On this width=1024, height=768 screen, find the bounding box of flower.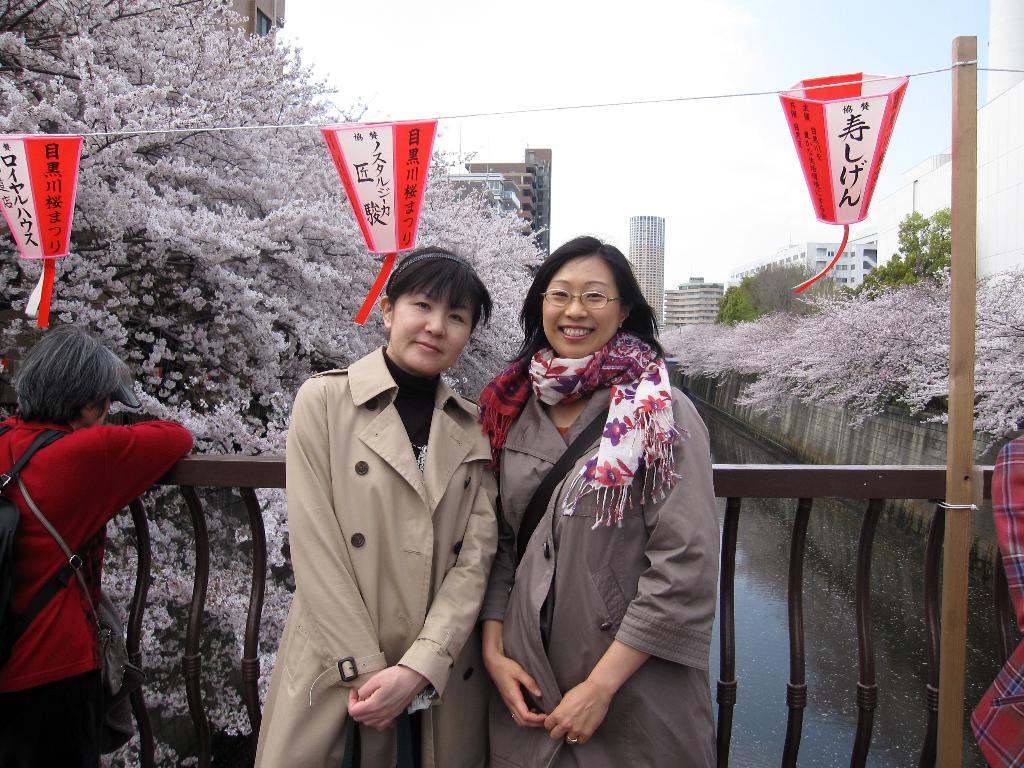
Bounding box: <region>599, 460, 625, 483</region>.
